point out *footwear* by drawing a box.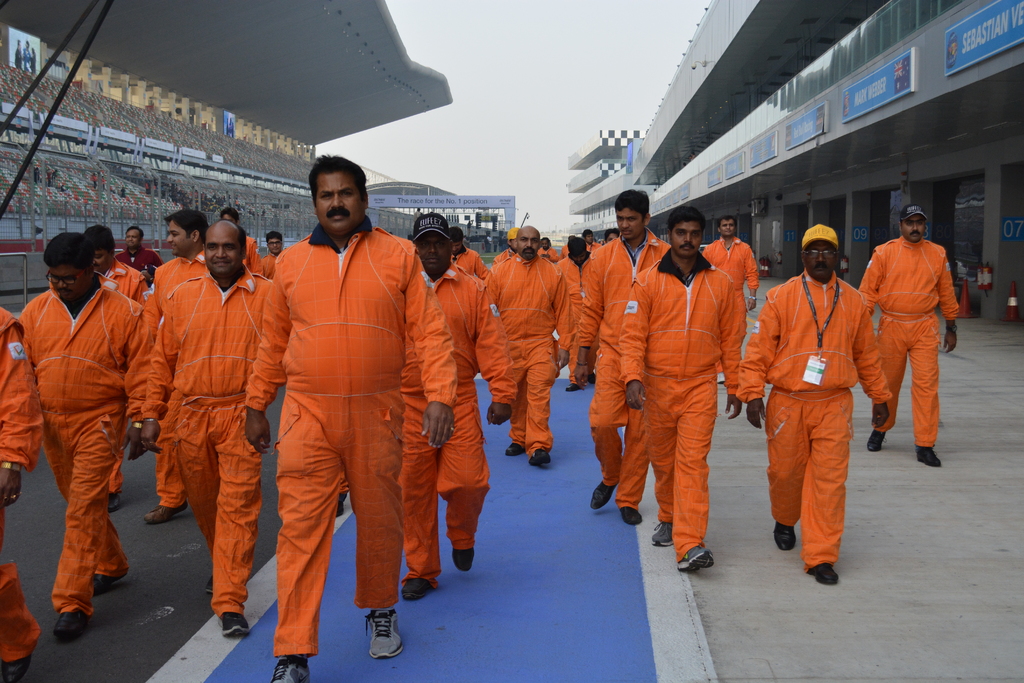
(left=143, top=504, right=188, bottom=524).
